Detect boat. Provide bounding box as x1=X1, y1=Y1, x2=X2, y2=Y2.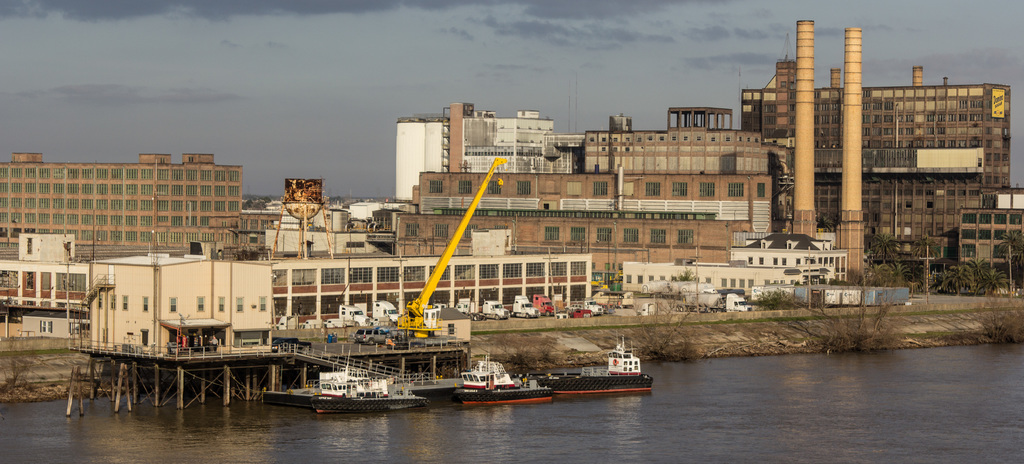
x1=454, y1=360, x2=552, y2=410.
